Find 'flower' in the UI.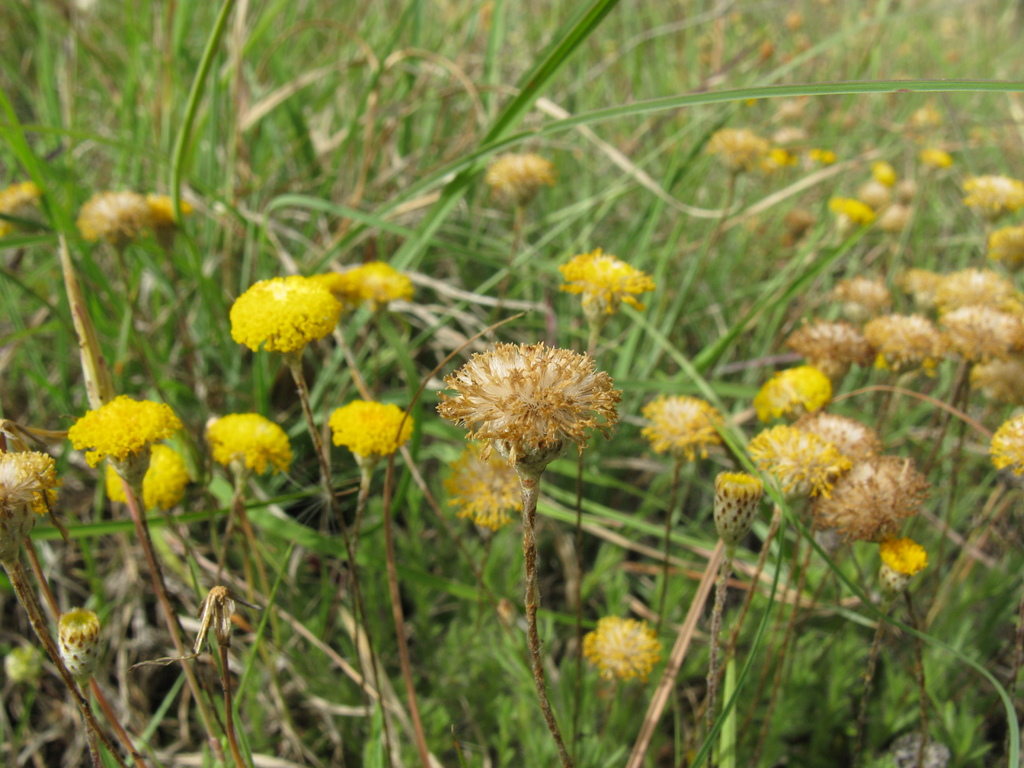
UI element at (77, 186, 138, 246).
